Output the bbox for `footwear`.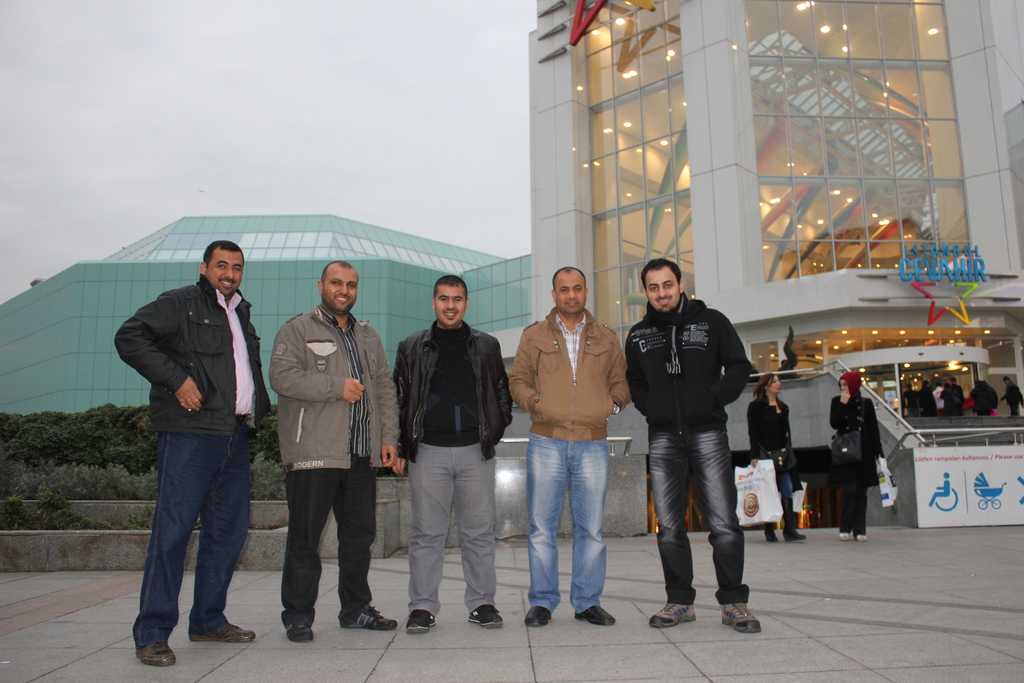
337, 604, 401, 630.
